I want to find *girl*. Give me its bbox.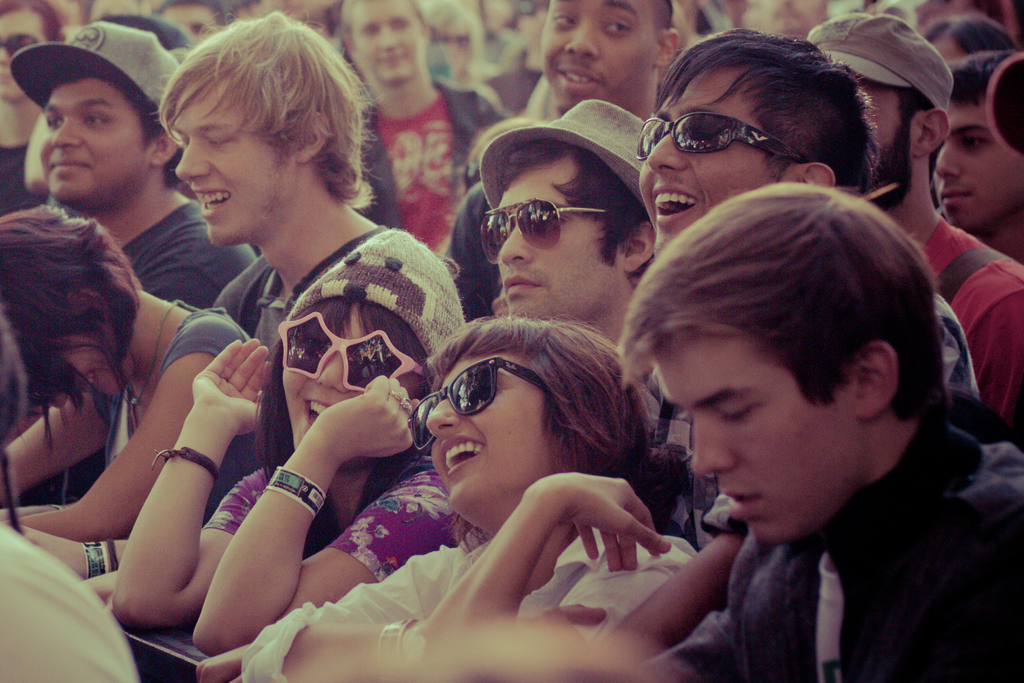
box=[111, 228, 467, 659].
